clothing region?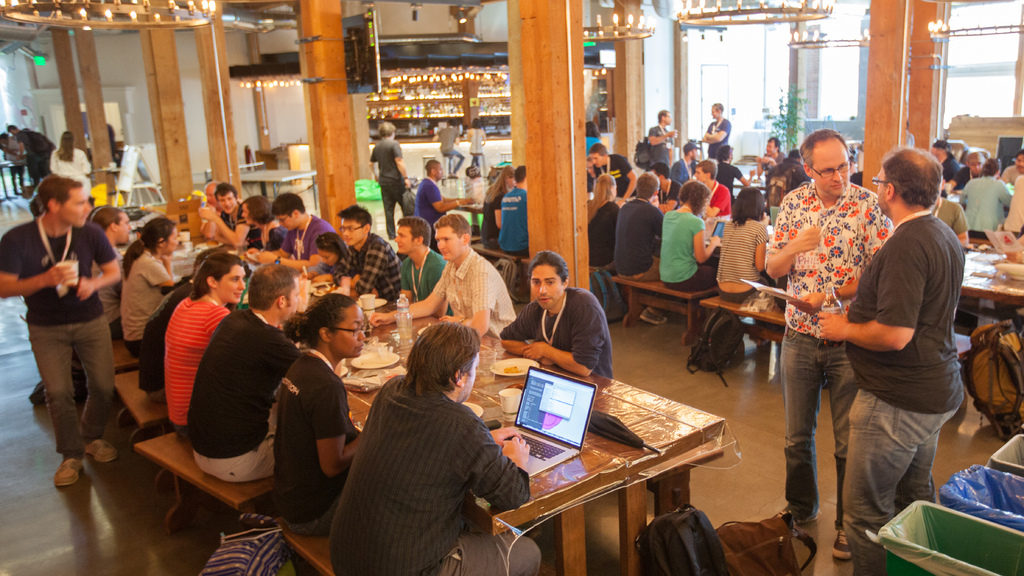
bbox=(707, 117, 727, 162)
